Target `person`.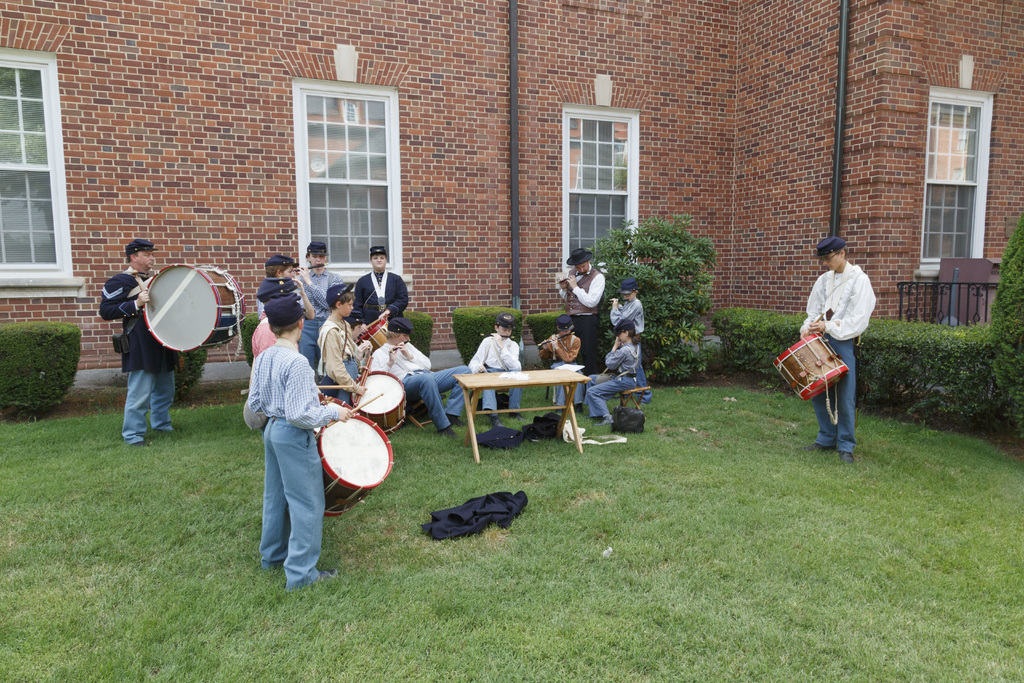
Target region: left=548, top=251, right=620, bottom=365.
